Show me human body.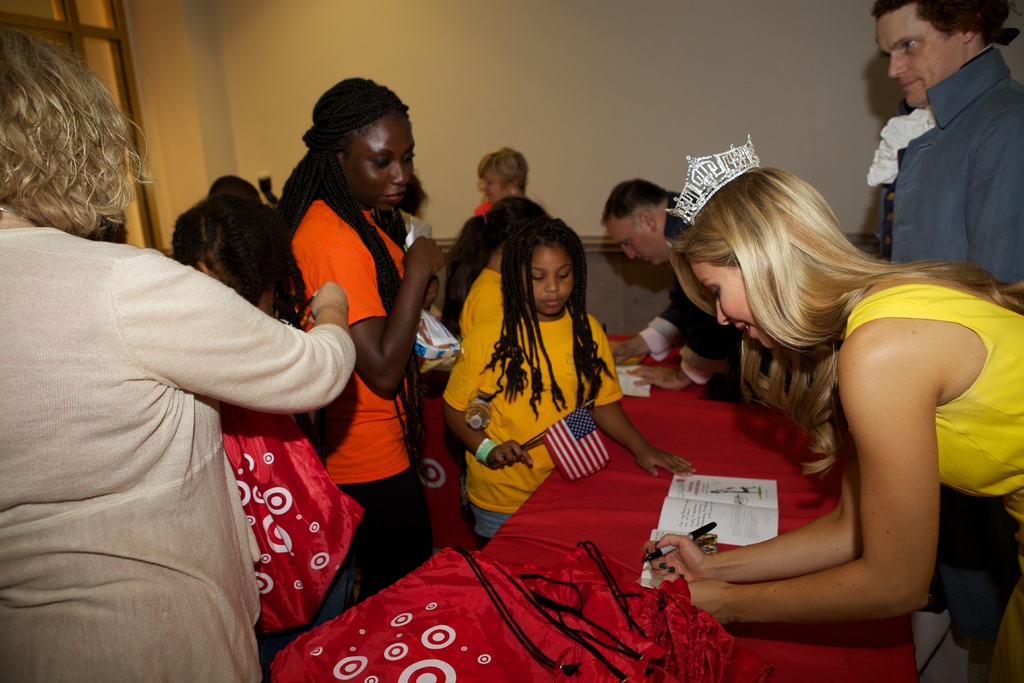
human body is here: x1=278, y1=76, x2=440, y2=602.
